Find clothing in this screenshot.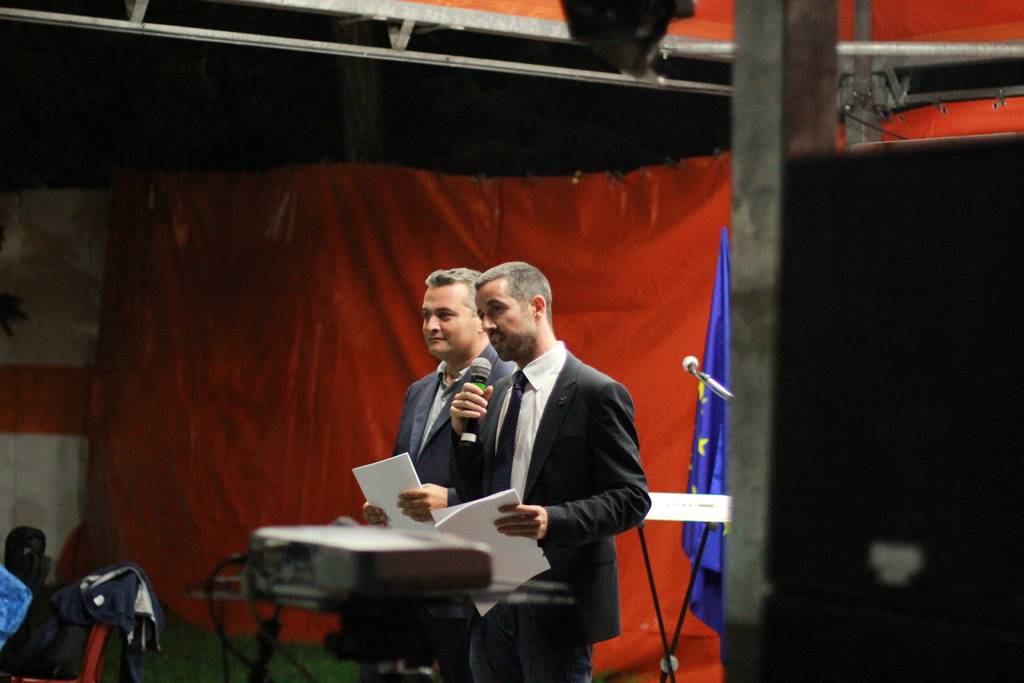
The bounding box for clothing is [447,350,650,634].
